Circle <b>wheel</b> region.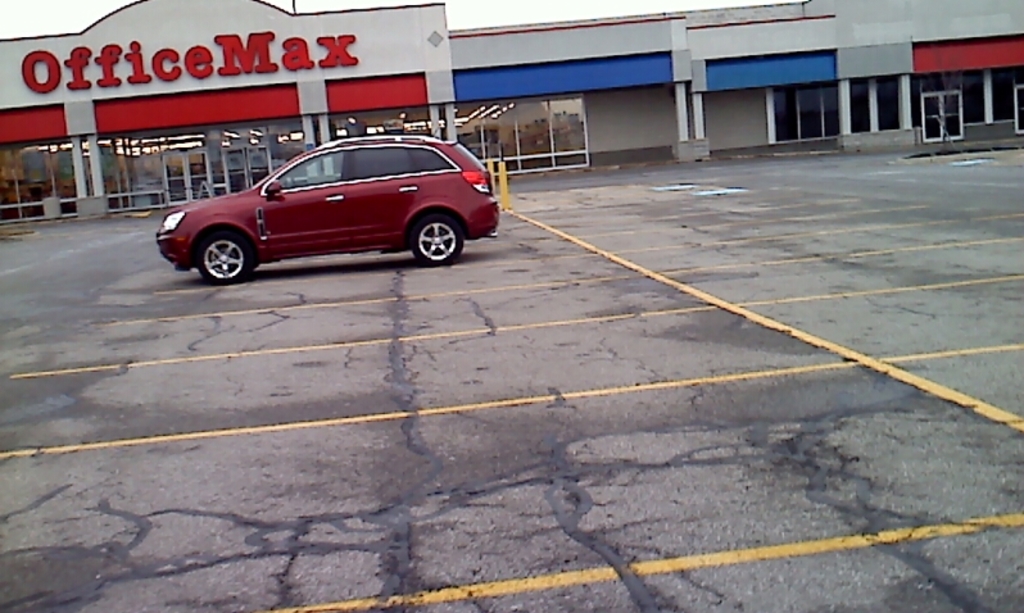
Region: box=[408, 212, 462, 265].
